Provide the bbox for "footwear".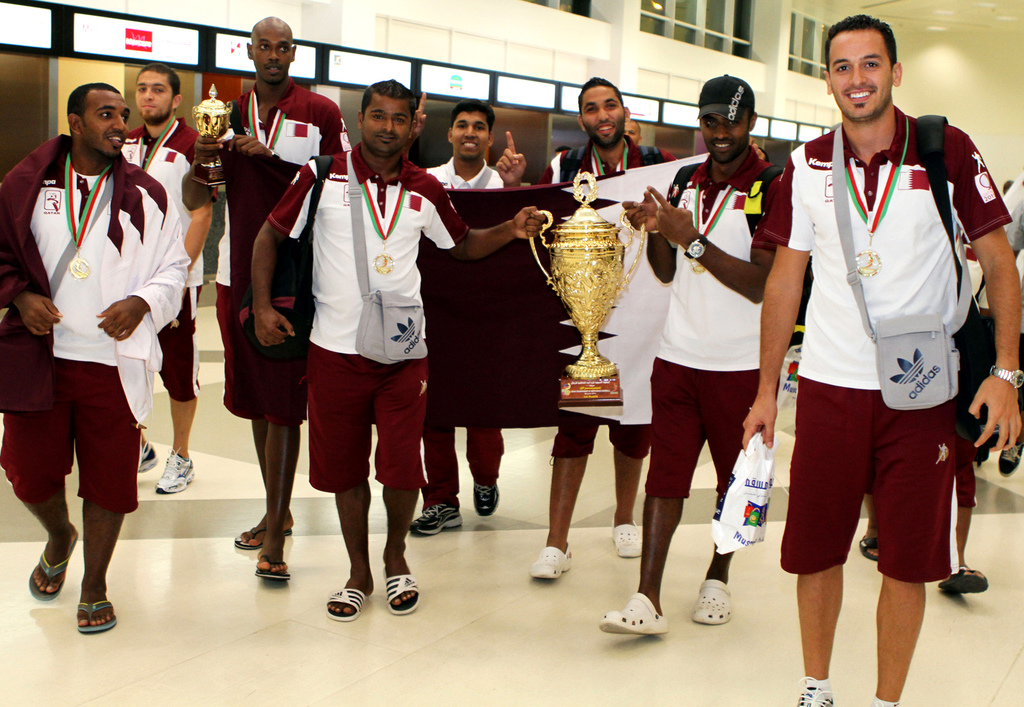
locate(857, 537, 879, 563).
